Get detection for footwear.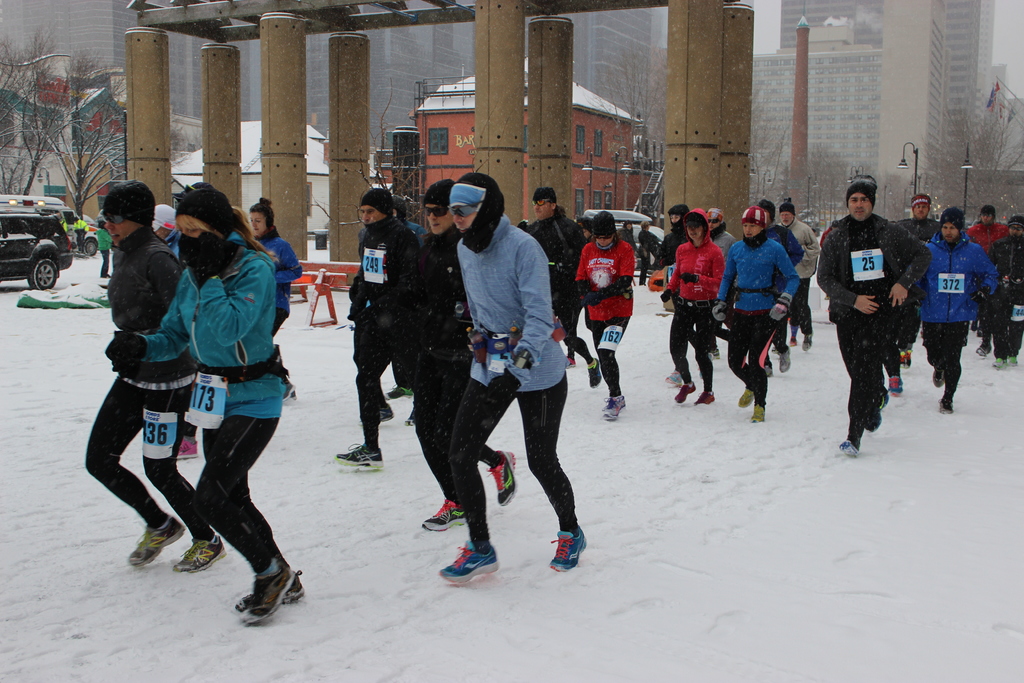
Detection: bbox=(673, 384, 698, 400).
